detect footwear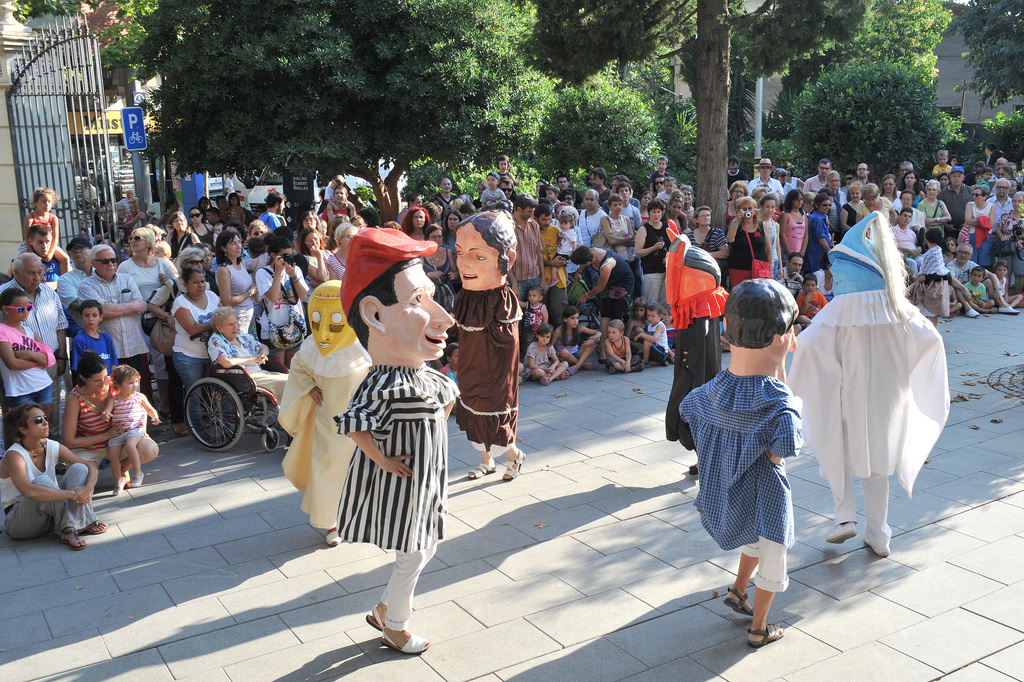
x1=82, y1=518, x2=109, y2=535
